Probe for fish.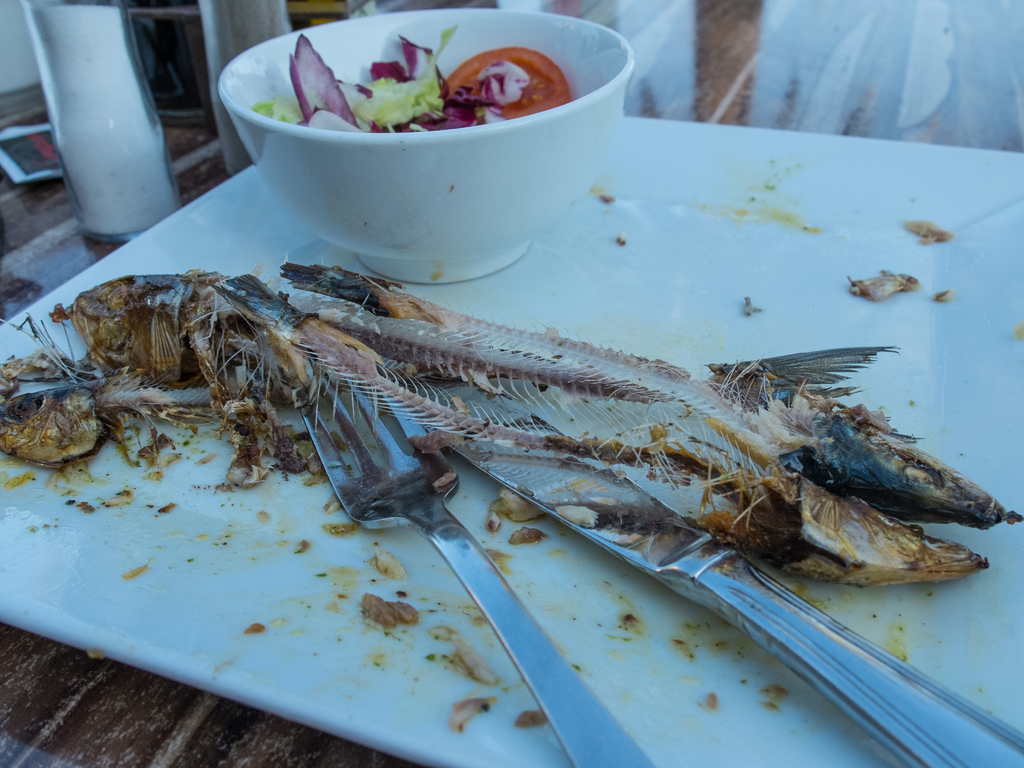
Probe result: bbox(273, 253, 1023, 524).
